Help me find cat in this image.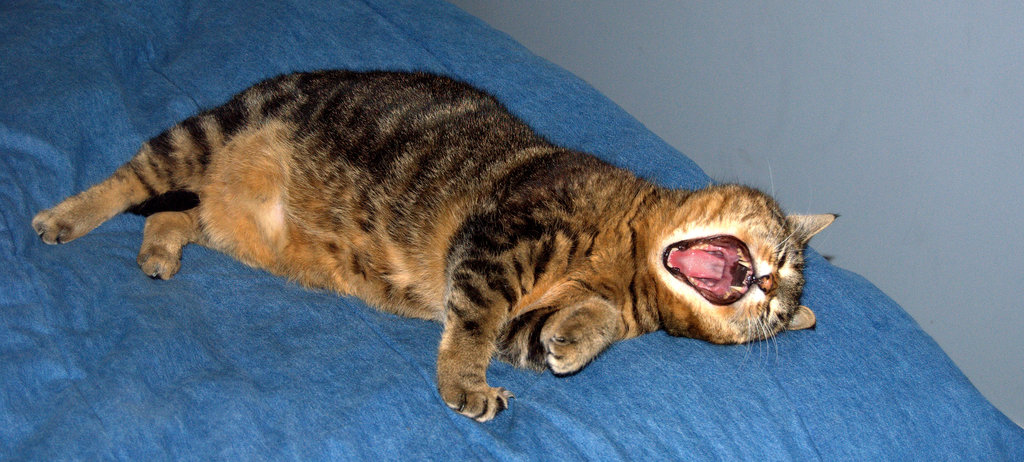
Found it: 34:69:838:430.
